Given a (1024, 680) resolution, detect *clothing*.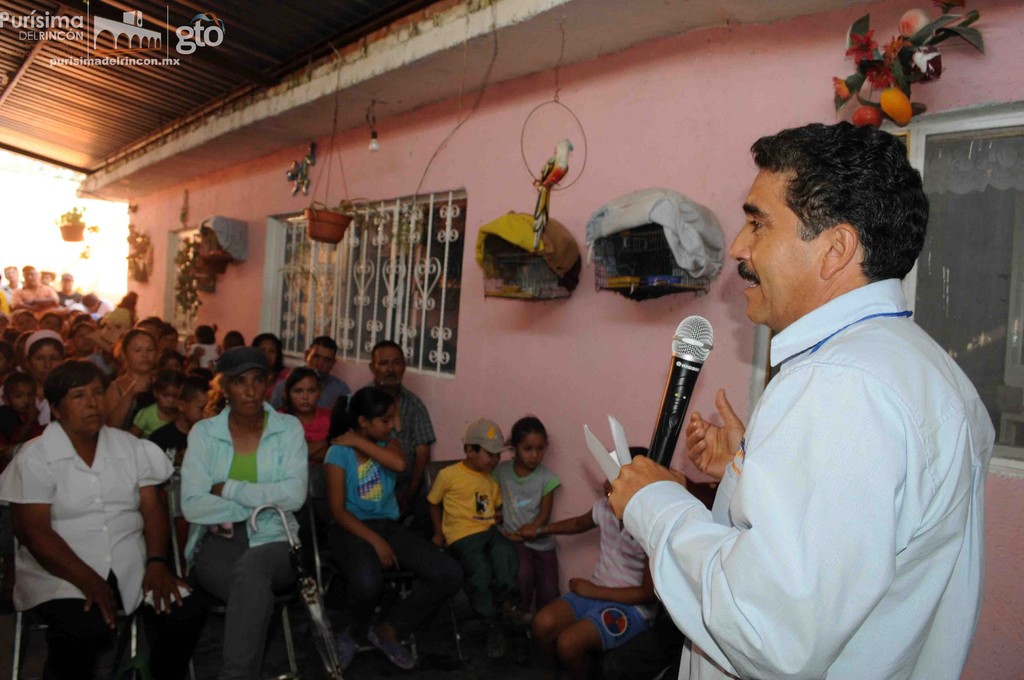
621/276/999/679.
